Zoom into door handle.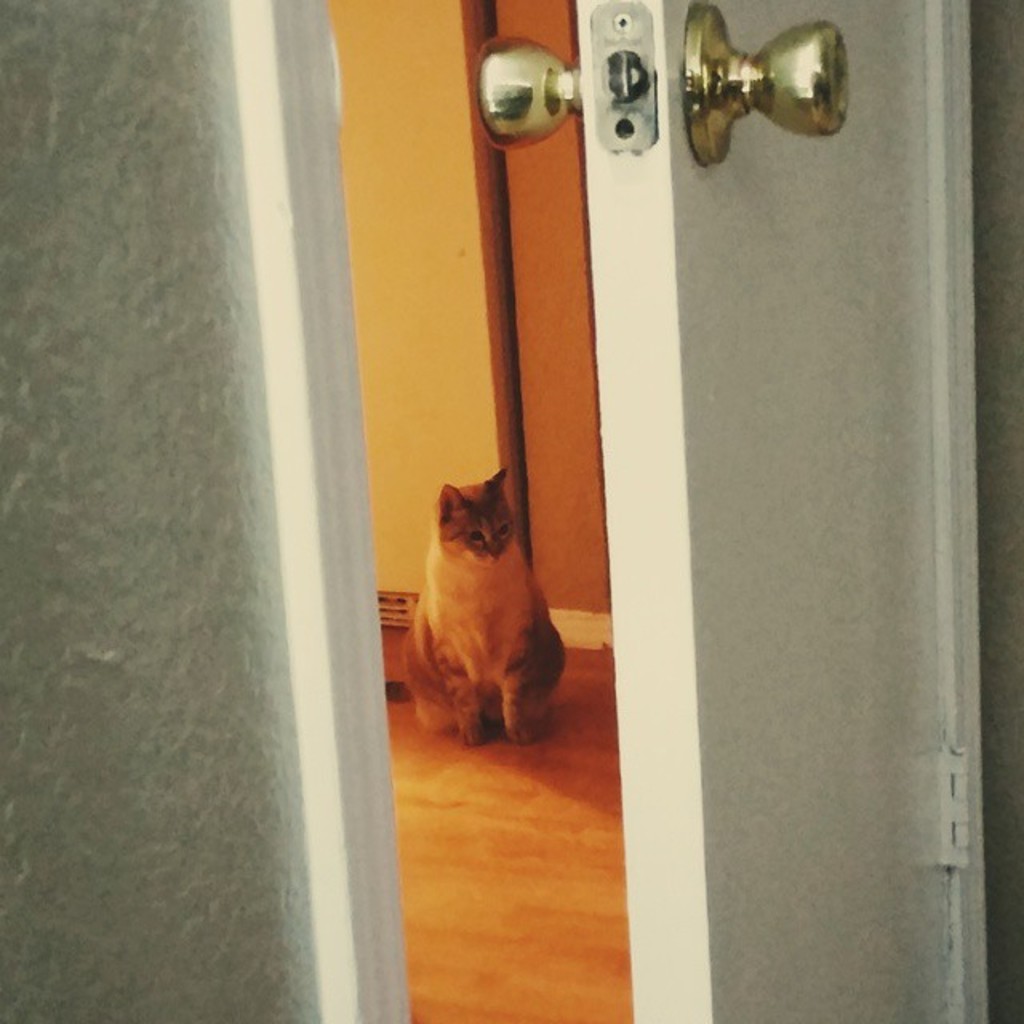
Zoom target: 472 32 581 155.
